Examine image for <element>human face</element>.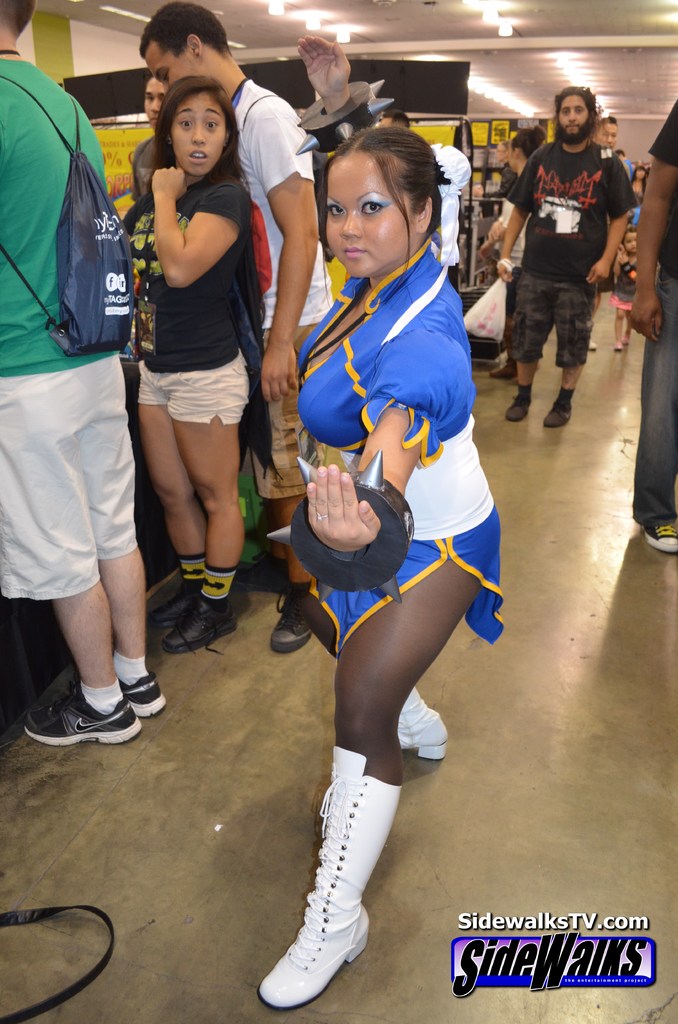
Examination result: bbox=[138, 38, 197, 87].
